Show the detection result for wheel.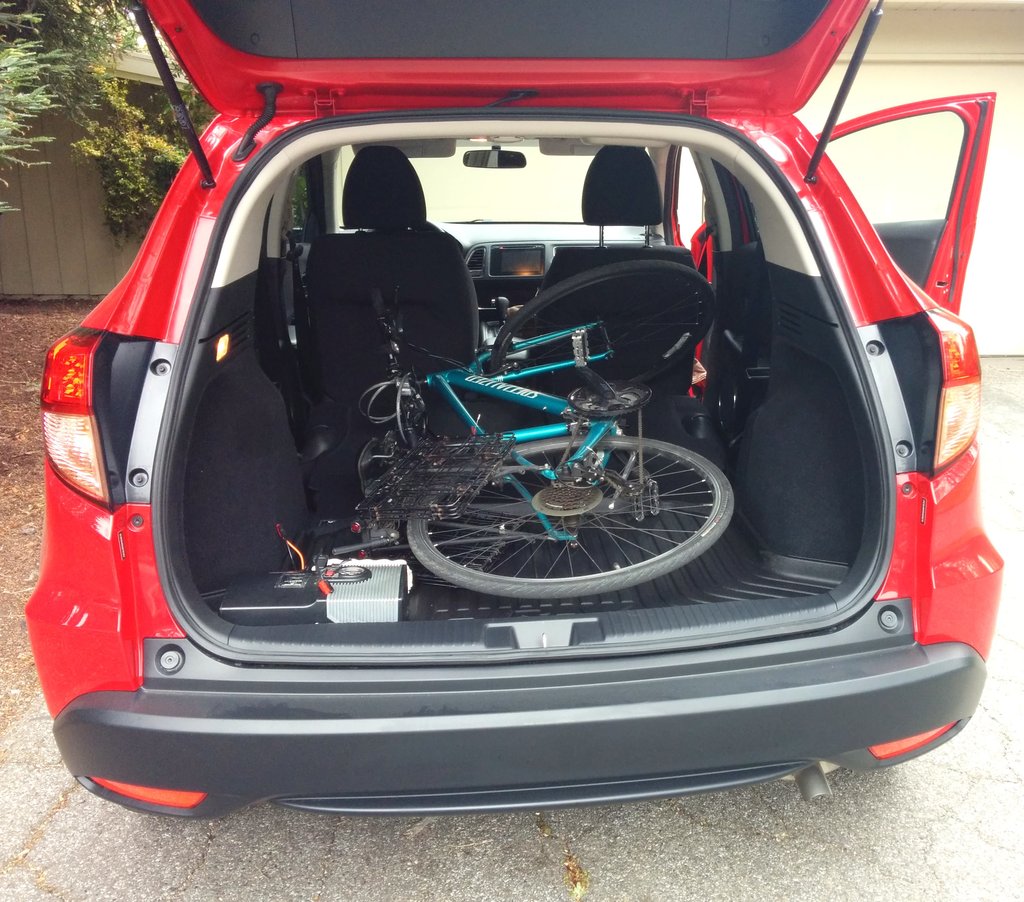
region(413, 430, 742, 592).
